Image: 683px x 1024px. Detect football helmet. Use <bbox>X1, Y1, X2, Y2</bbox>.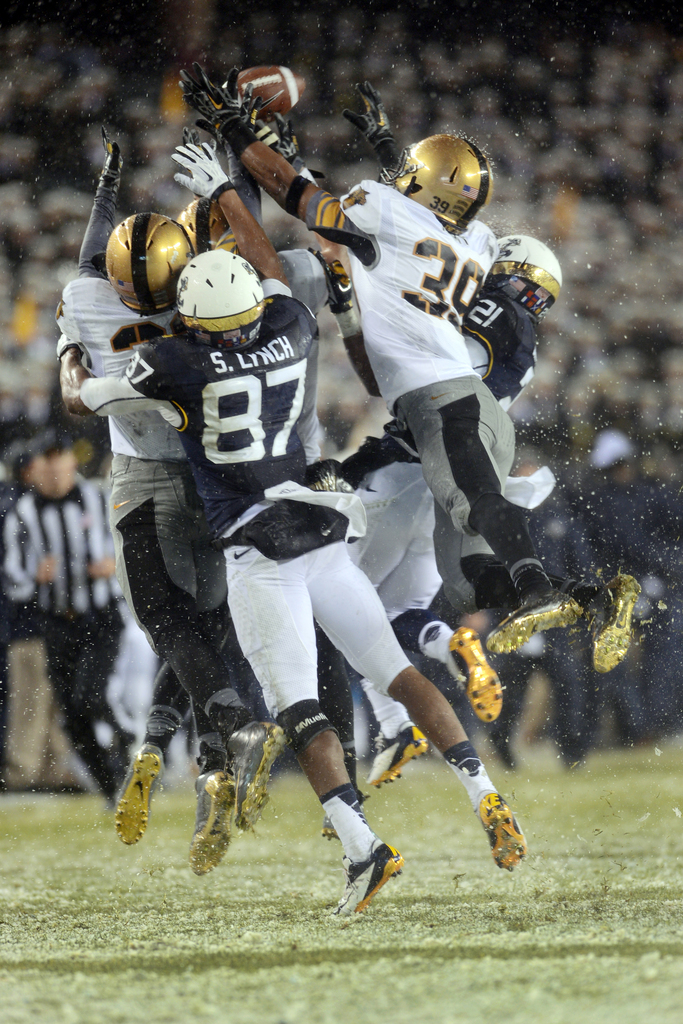
<bbox>376, 135, 493, 235</bbox>.
